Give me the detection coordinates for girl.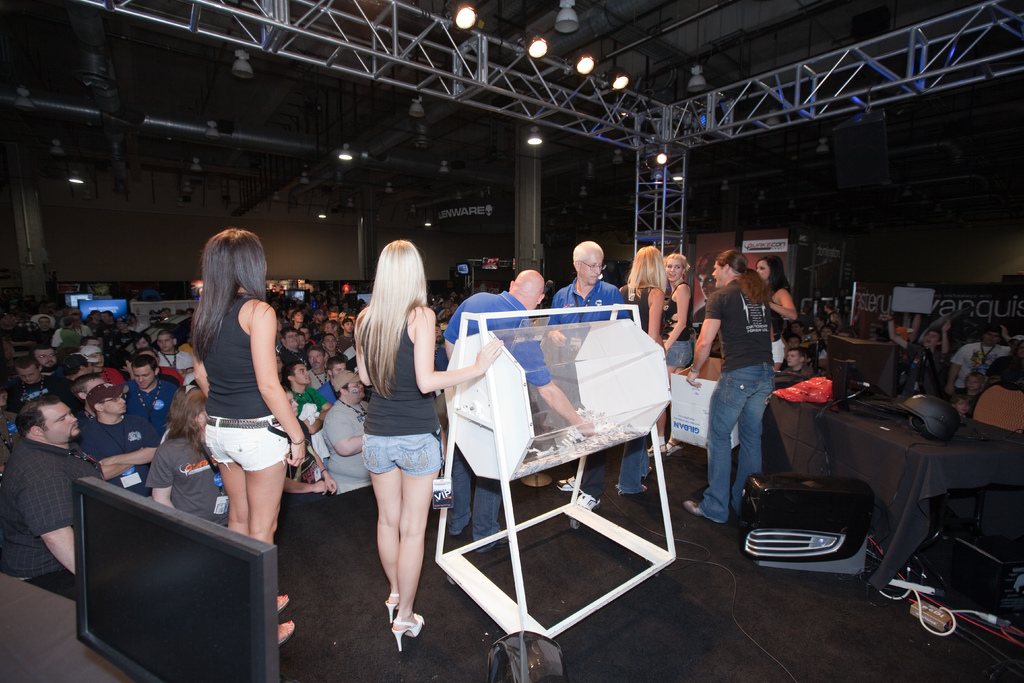
box(952, 395, 971, 418).
